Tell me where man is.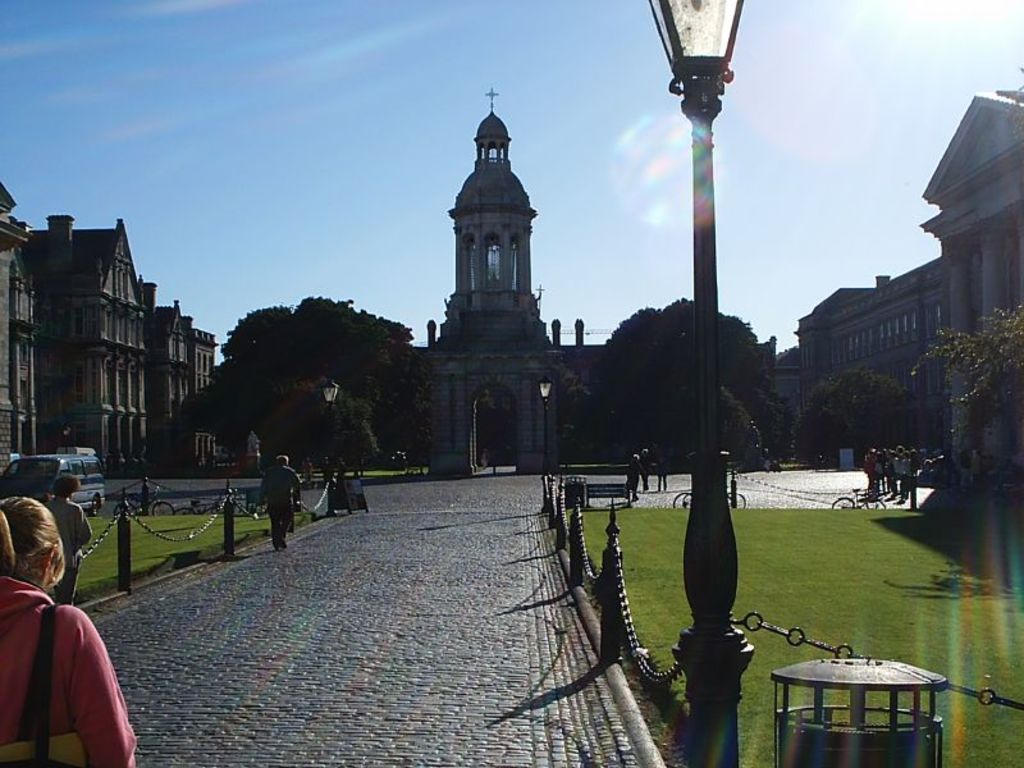
man is at region(44, 470, 93, 603).
